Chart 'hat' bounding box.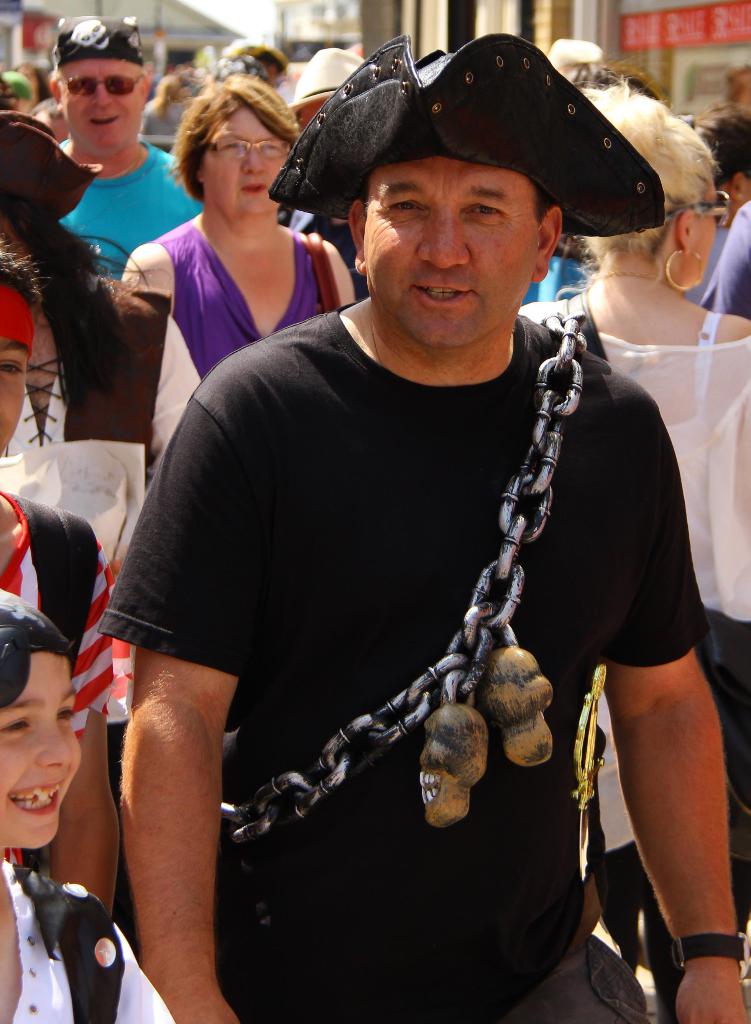
Charted: <bbox>548, 35, 599, 85</bbox>.
